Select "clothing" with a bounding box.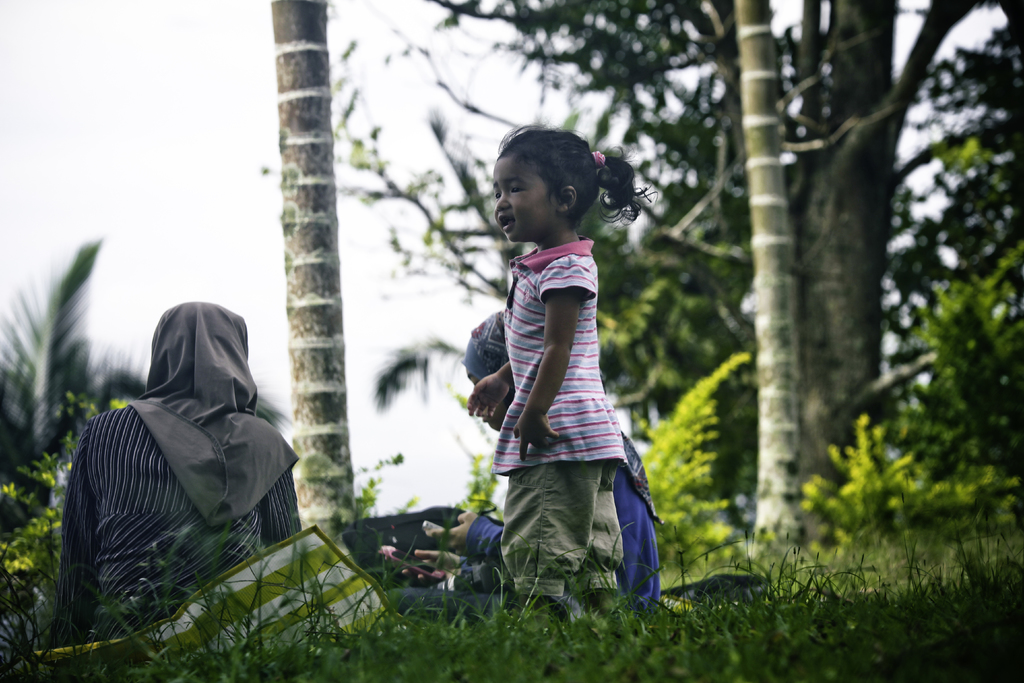
bbox=(484, 238, 628, 599).
